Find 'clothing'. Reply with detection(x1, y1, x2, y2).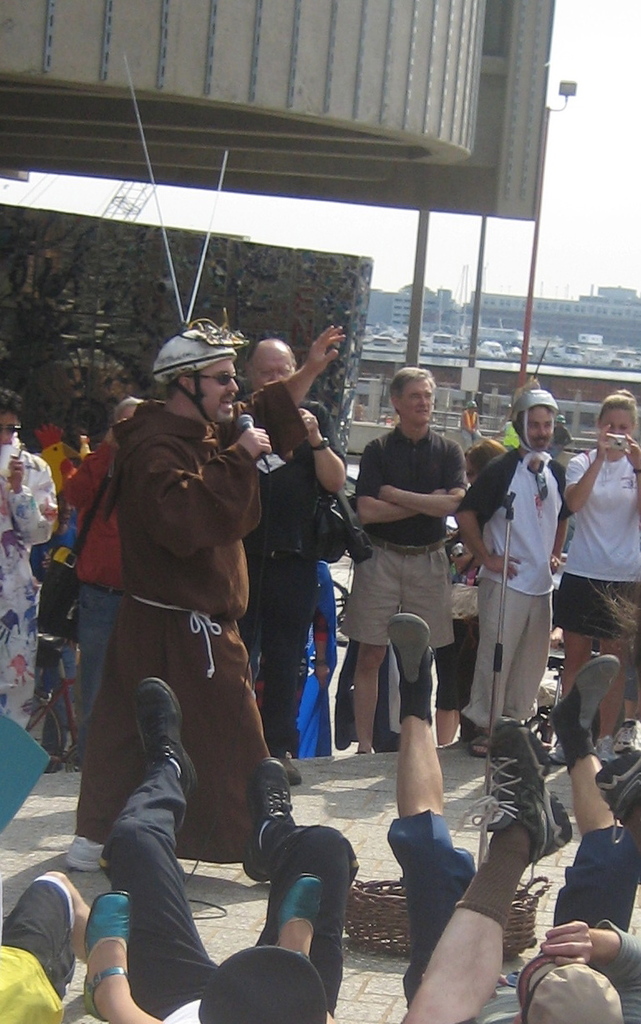
detection(7, 452, 54, 727).
